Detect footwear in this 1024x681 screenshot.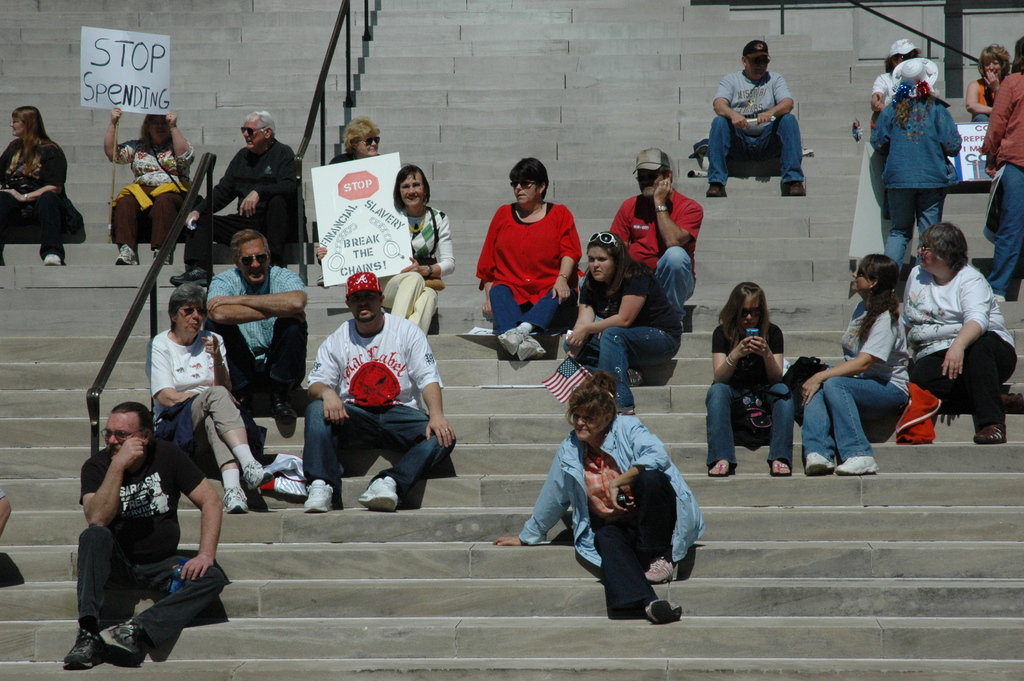
Detection: <region>833, 456, 879, 477</region>.
